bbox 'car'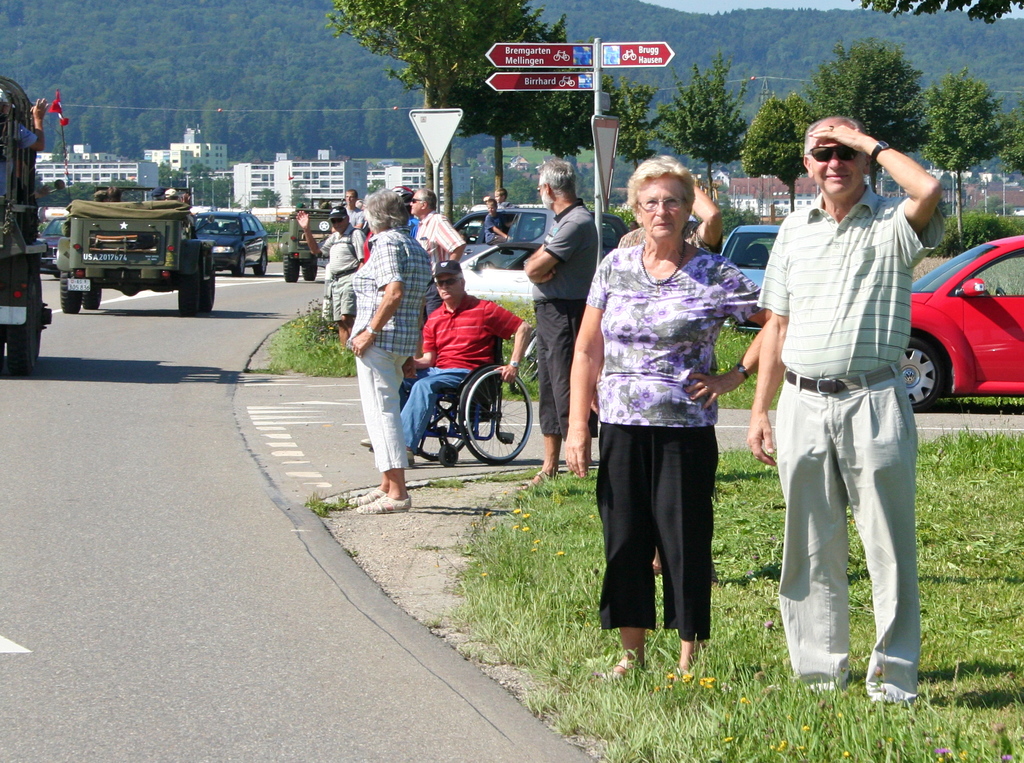
451, 207, 630, 268
